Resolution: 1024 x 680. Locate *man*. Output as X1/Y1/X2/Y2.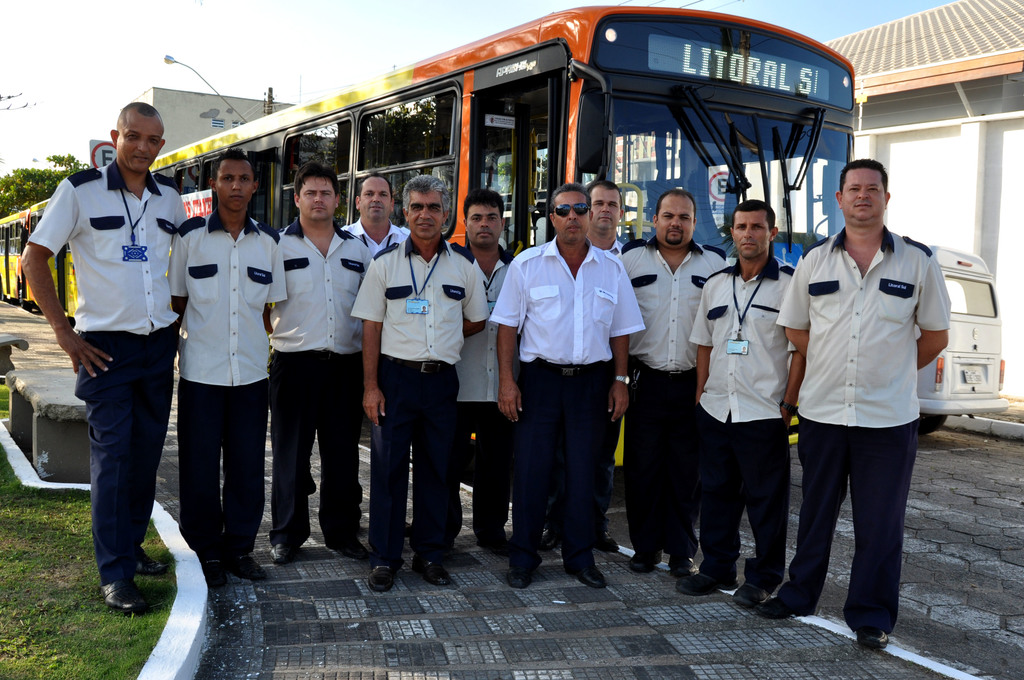
618/190/728/574.
